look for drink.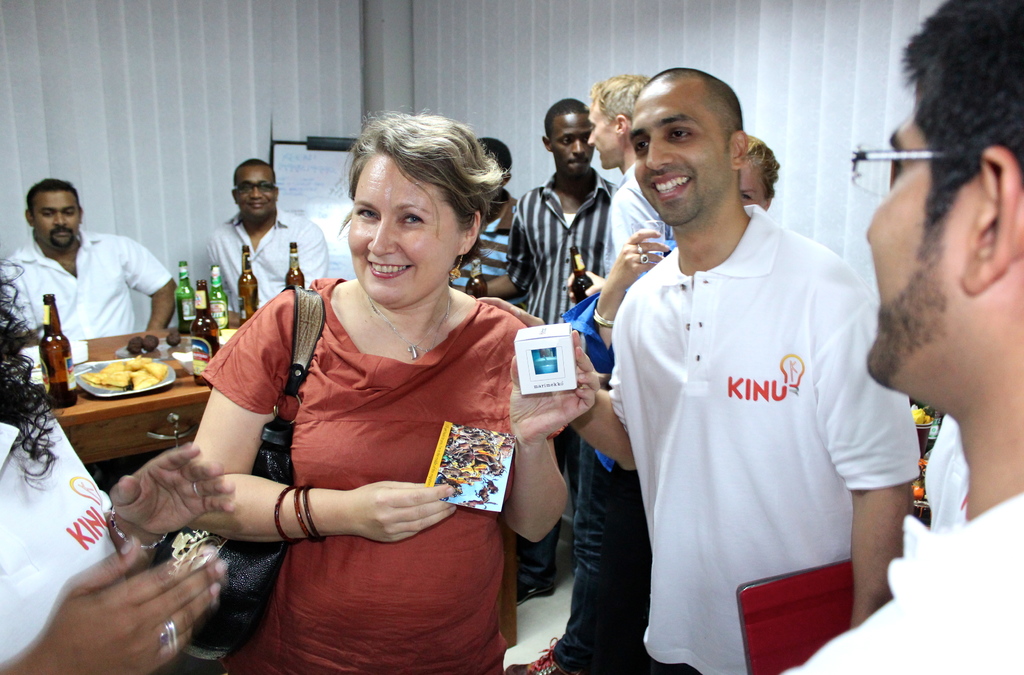
Found: [x1=191, y1=335, x2=218, y2=384].
